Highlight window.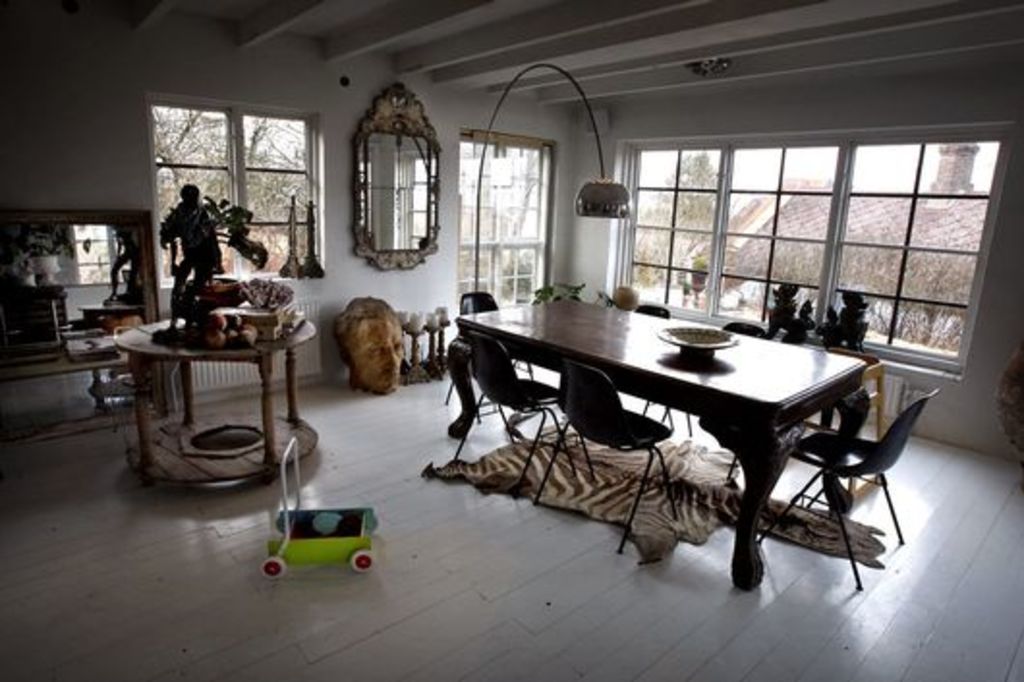
Highlighted region: 452 129 551 313.
